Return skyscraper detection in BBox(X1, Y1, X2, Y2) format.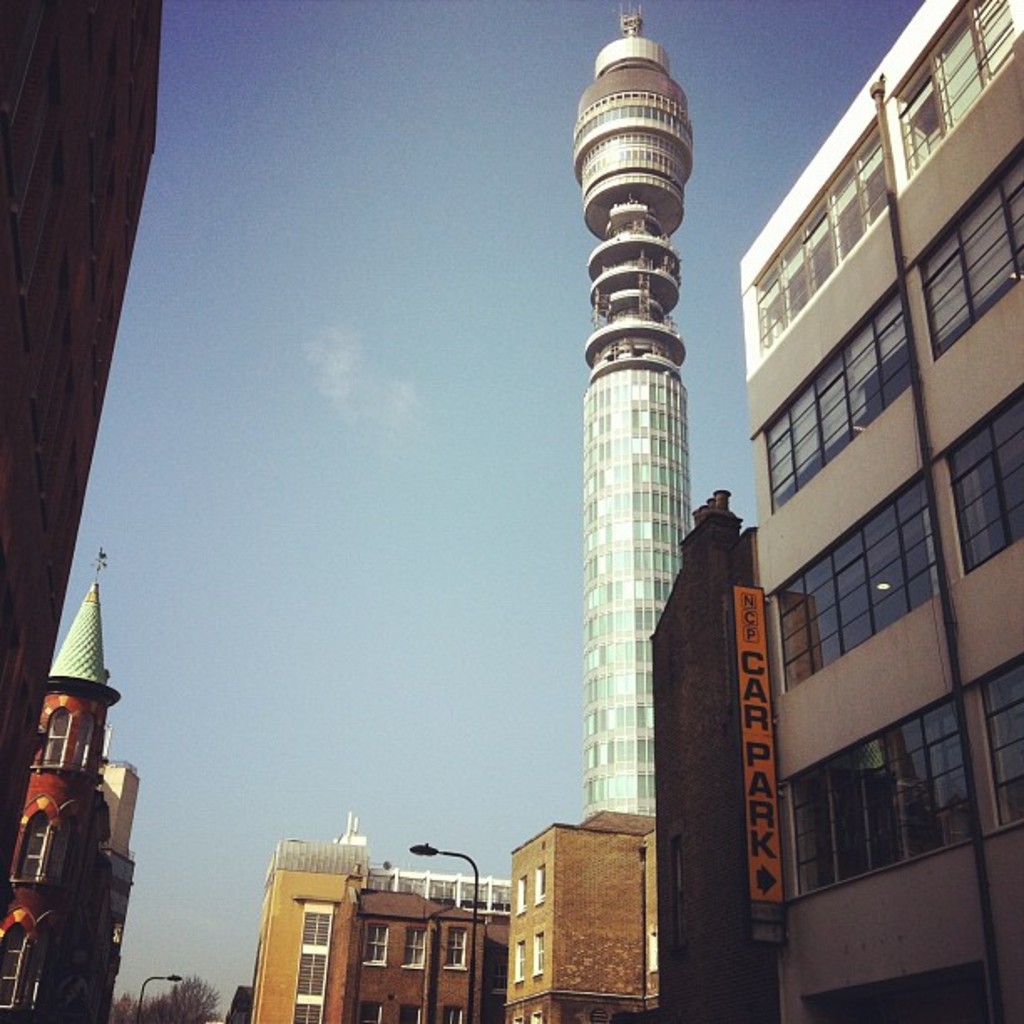
BBox(223, 812, 509, 1022).
